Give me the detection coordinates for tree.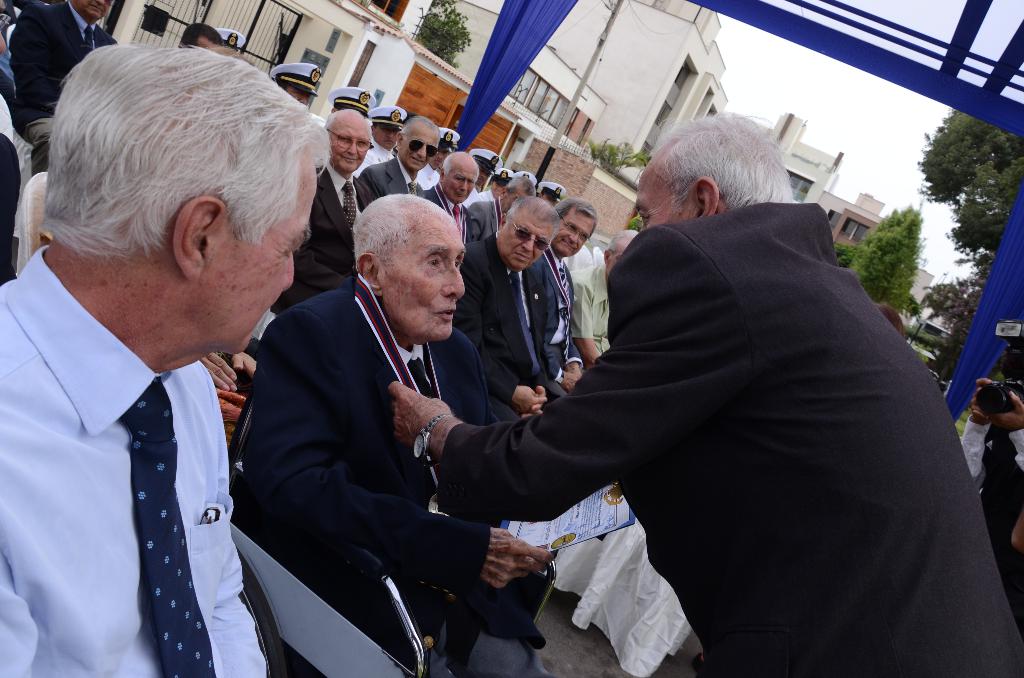
bbox=(916, 99, 1023, 255).
